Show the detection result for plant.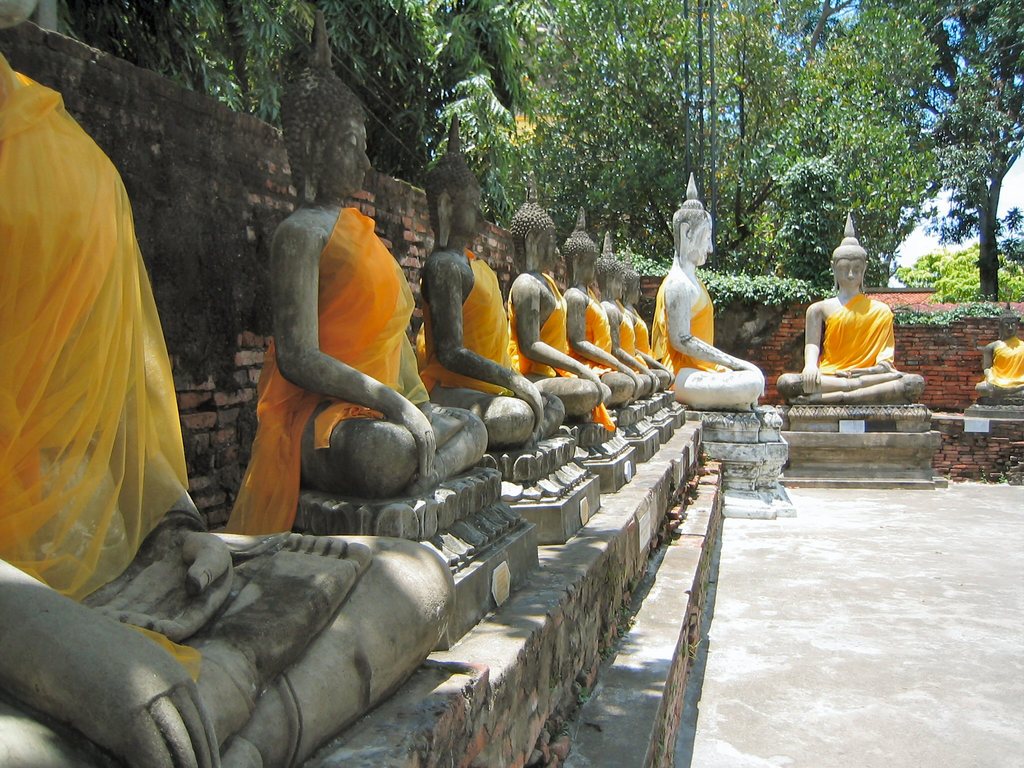
<region>624, 631, 627, 638</region>.
